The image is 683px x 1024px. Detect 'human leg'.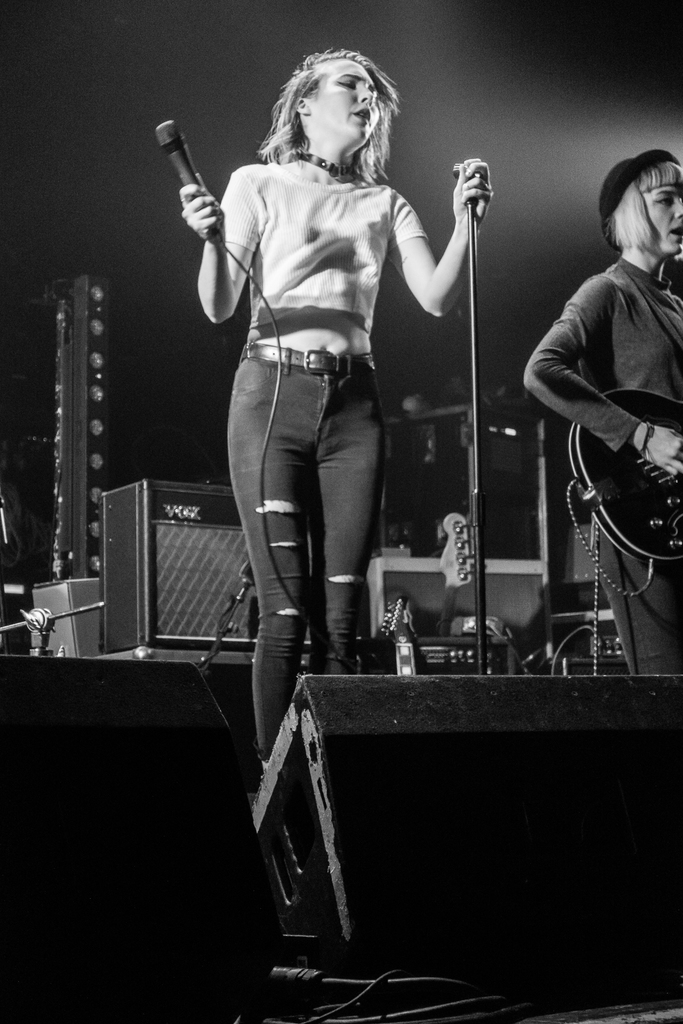
Detection: 592, 533, 682, 669.
